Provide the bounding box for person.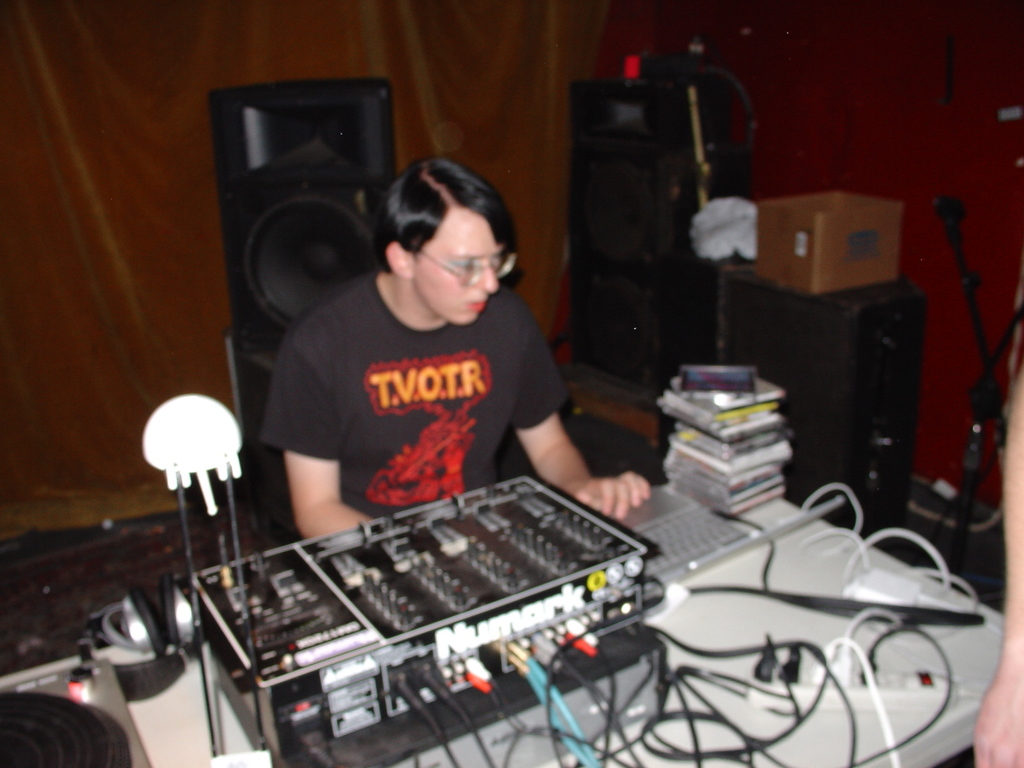
974:372:1023:767.
